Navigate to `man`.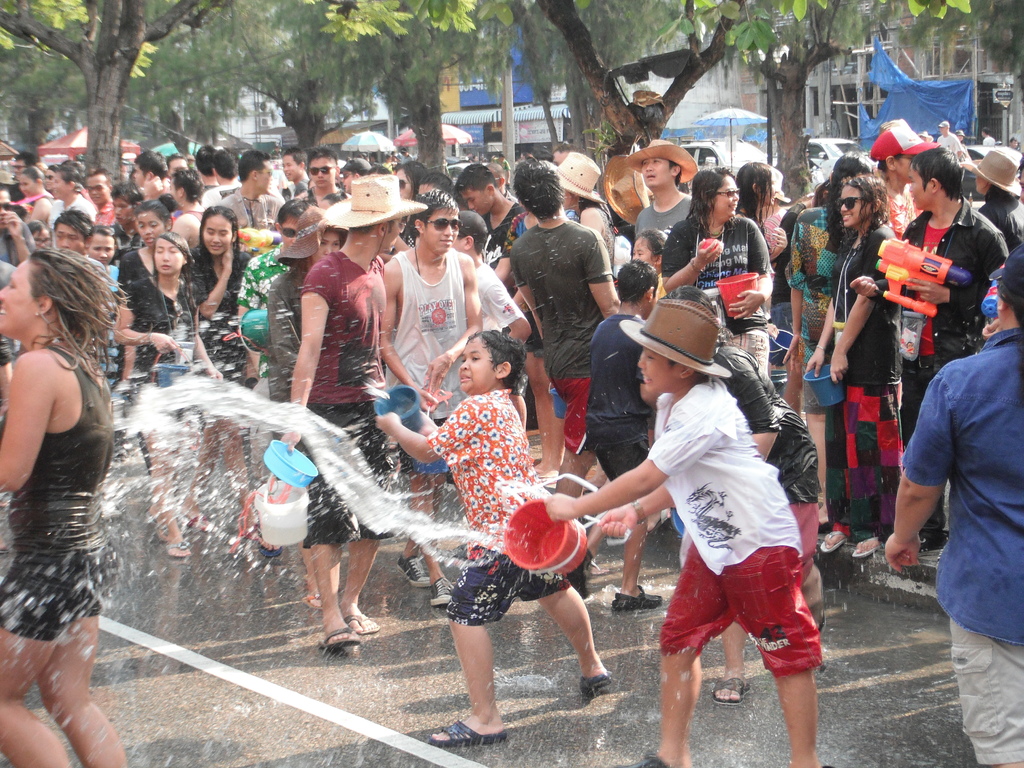
Navigation target: region(200, 150, 240, 209).
